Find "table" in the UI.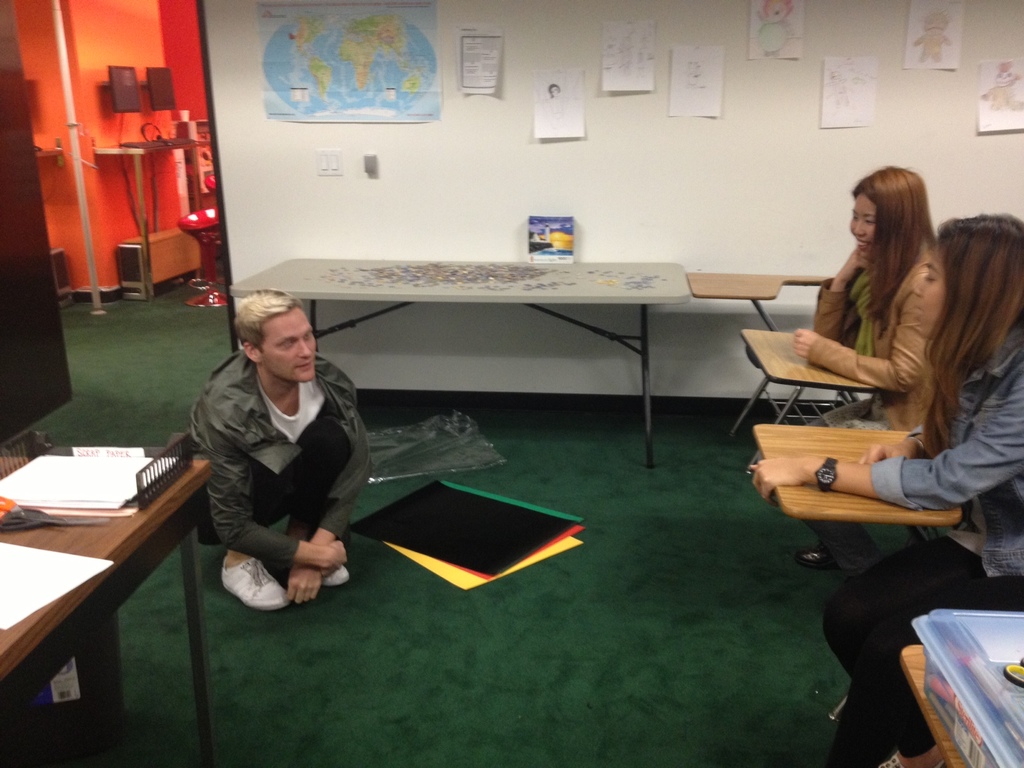
UI element at bbox=[689, 266, 837, 474].
